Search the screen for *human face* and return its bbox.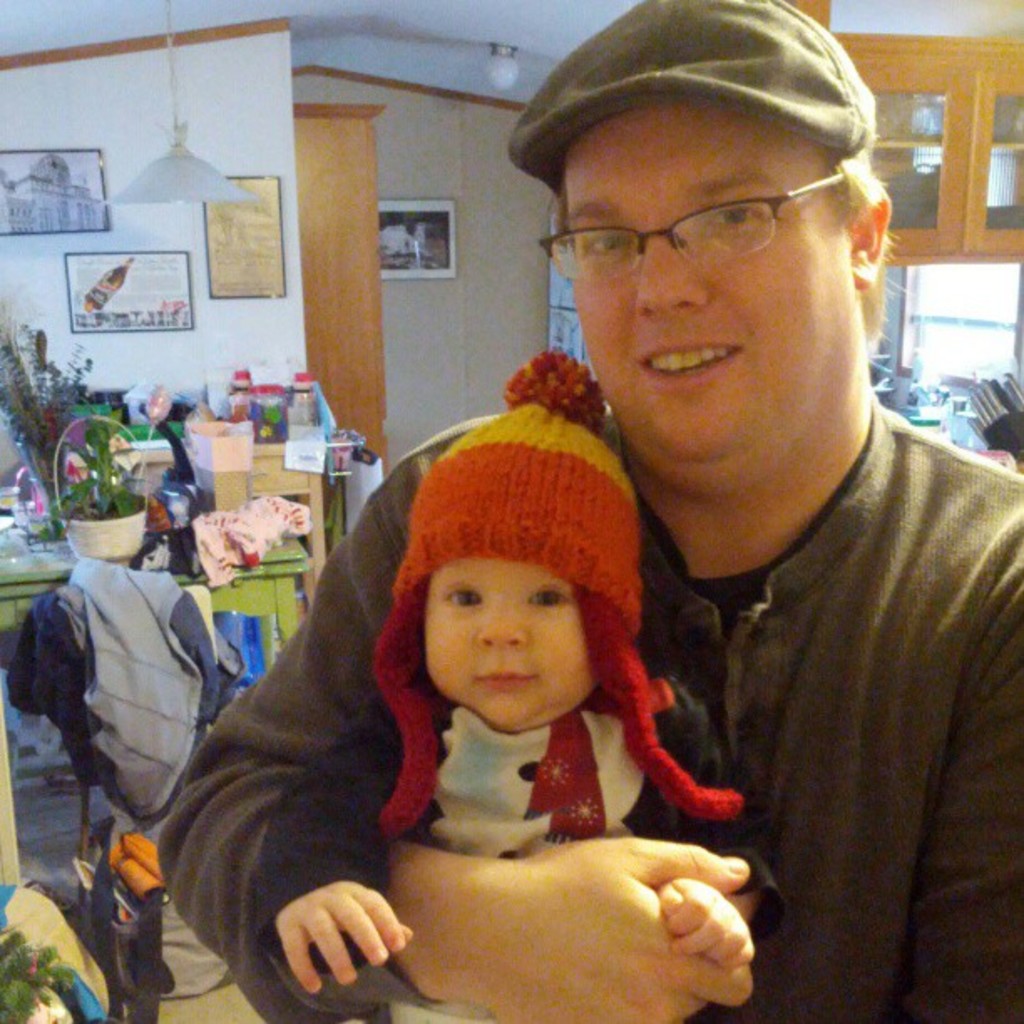
Found: [566,102,842,437].
